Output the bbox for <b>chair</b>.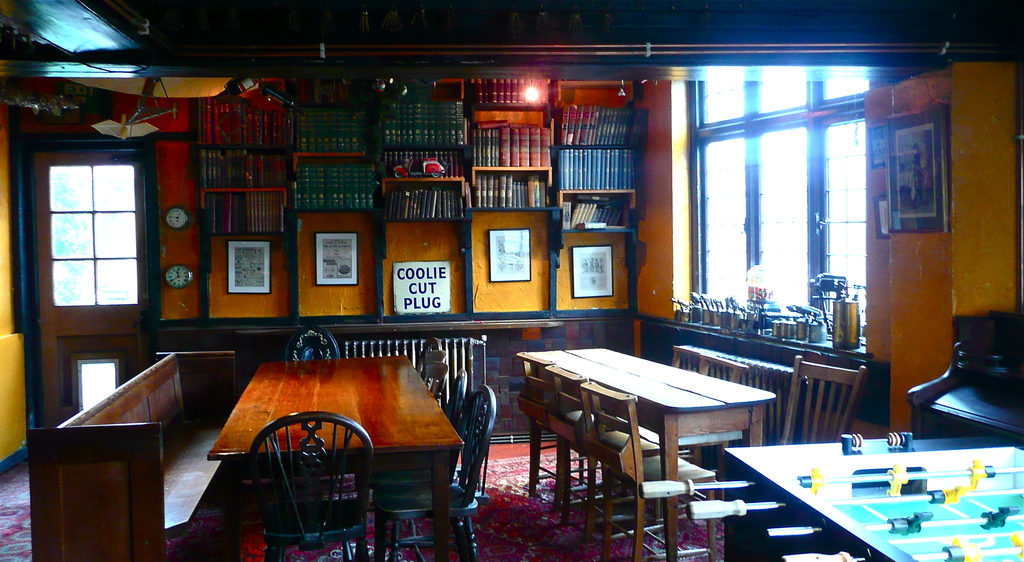
244 409 376 561.
